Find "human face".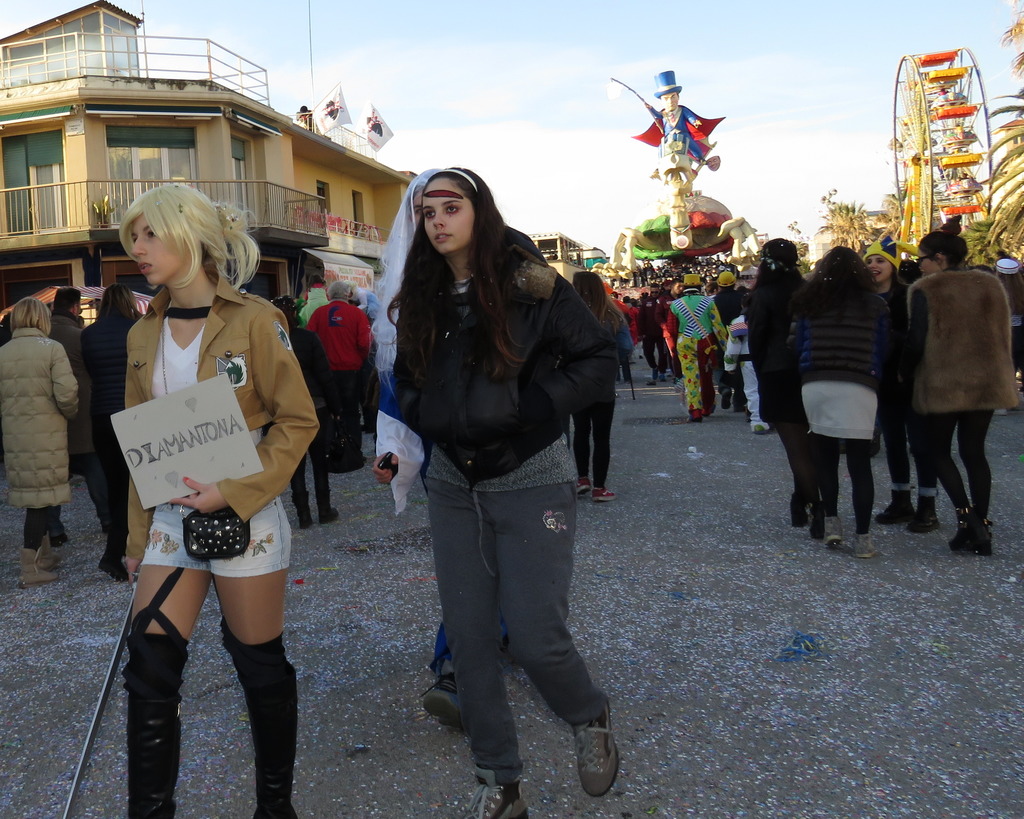
660, 93, 678, 111.
